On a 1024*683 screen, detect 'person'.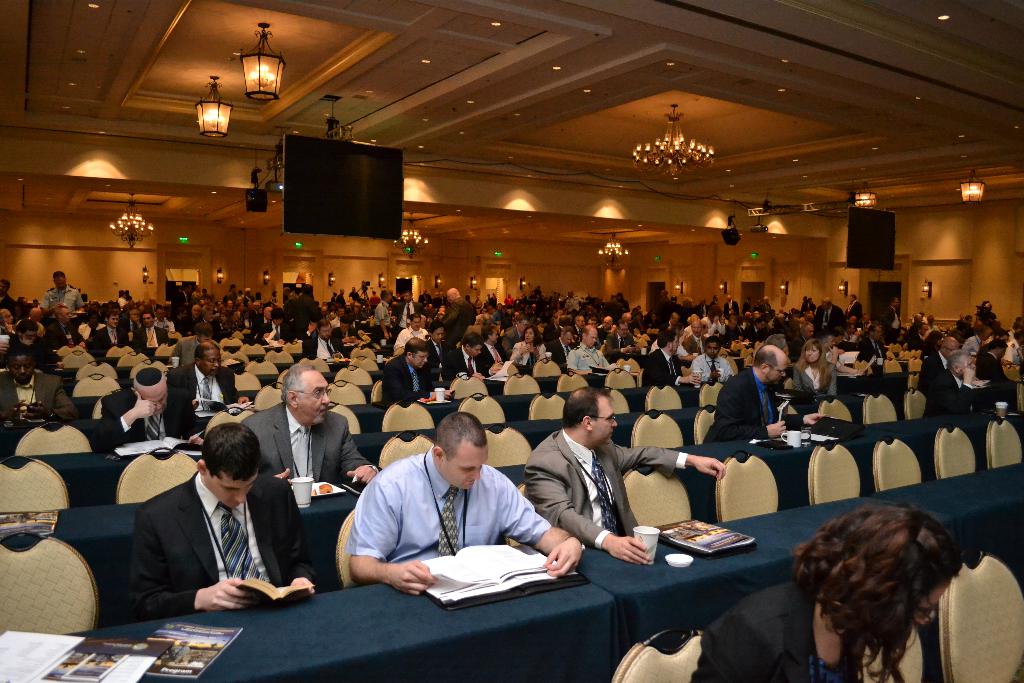
x1=129 y1=313 x2=167 y2=355.
